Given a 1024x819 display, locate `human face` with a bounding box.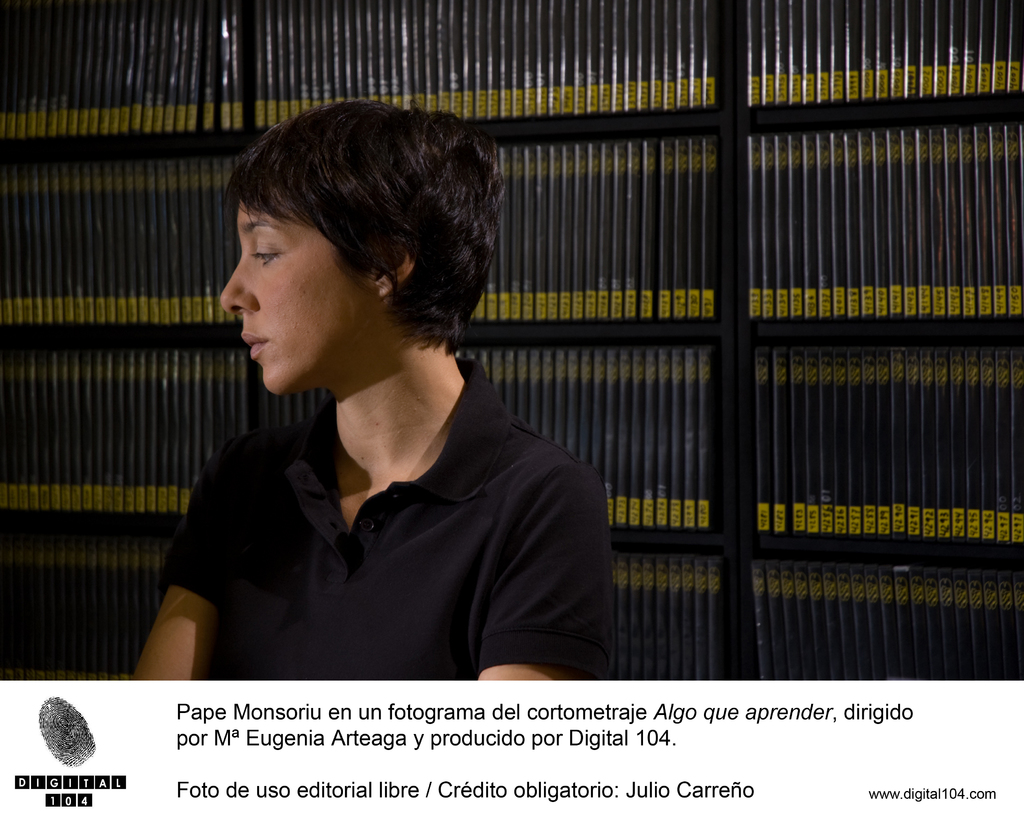
Located: (222, 198, 376, 395).
